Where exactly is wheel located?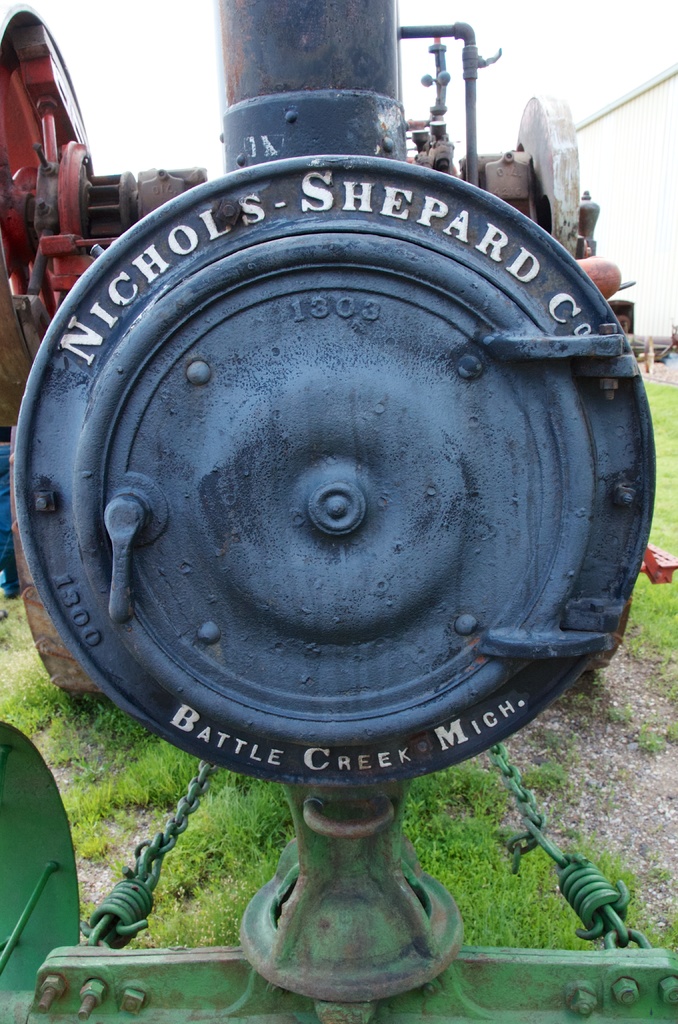
Its bounding box is [0, 720, 80, 1023].
